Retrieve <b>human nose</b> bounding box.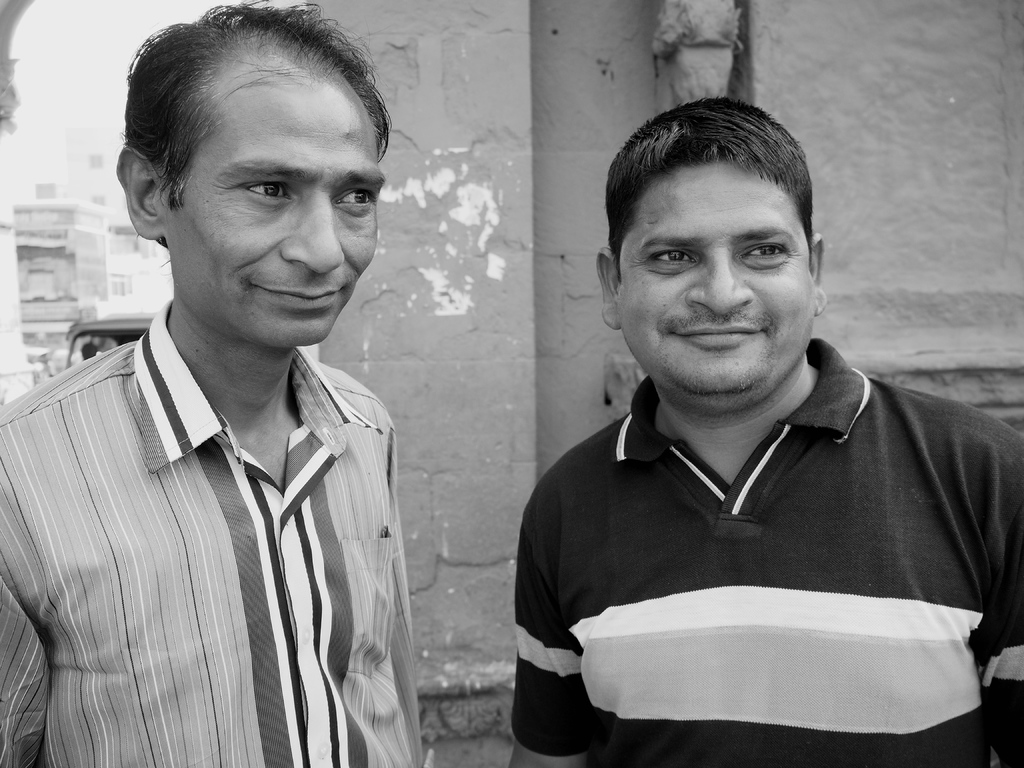
Bounding box: detection(278, 196, 344, 278).
